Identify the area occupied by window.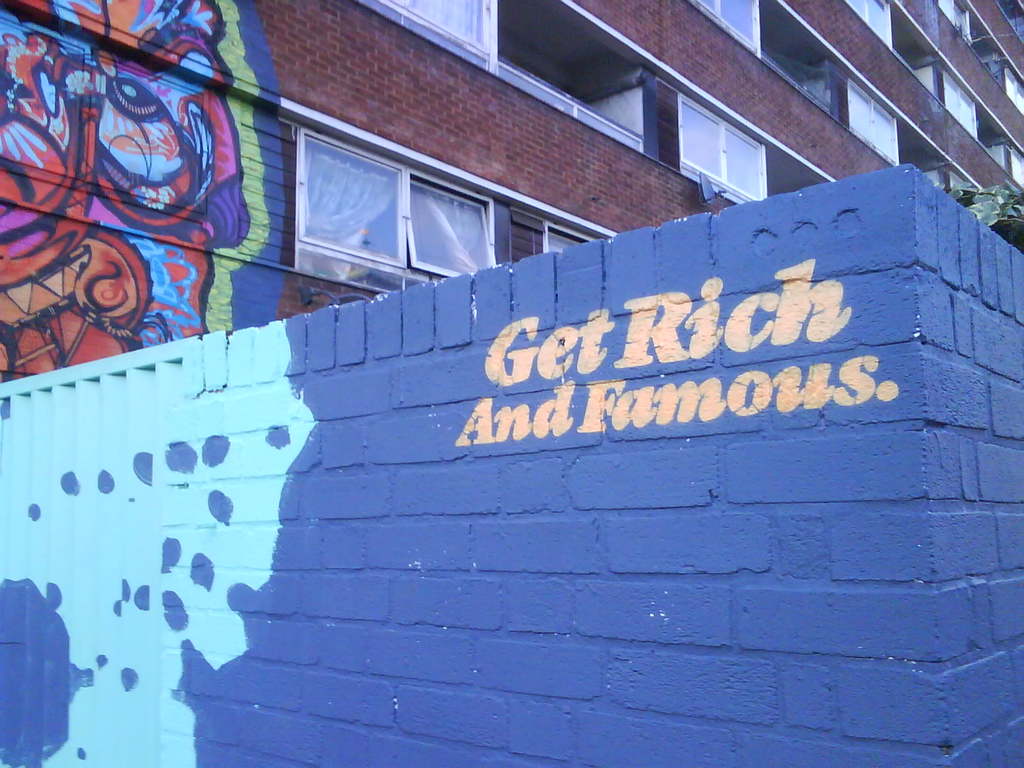
Area: (left=413, top=181, right=499, bottom=279).
